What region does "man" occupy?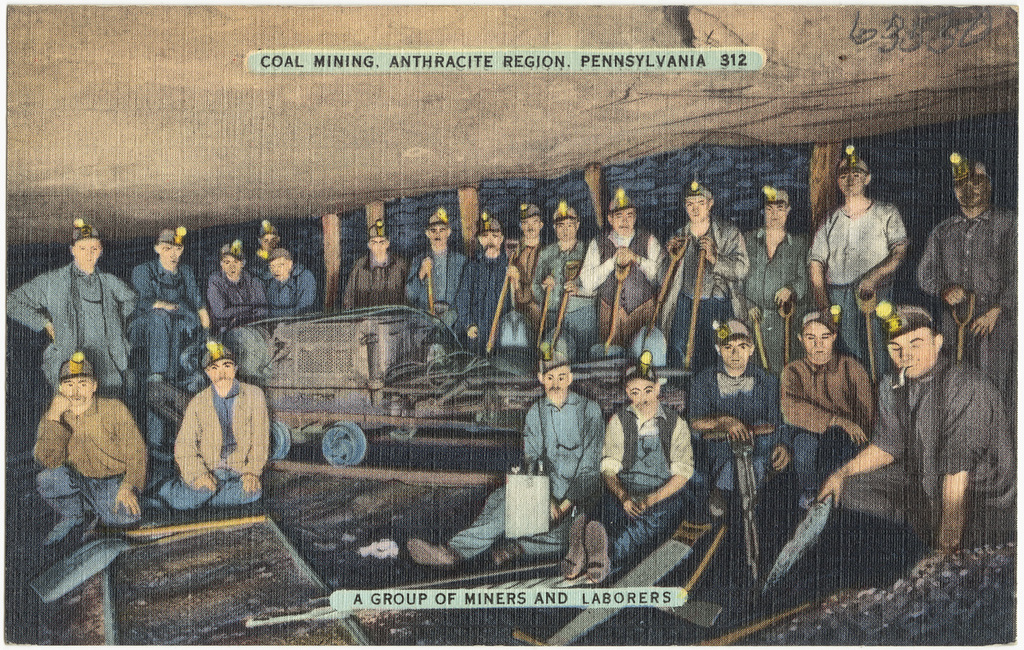
[817, 165, 928, 329].
